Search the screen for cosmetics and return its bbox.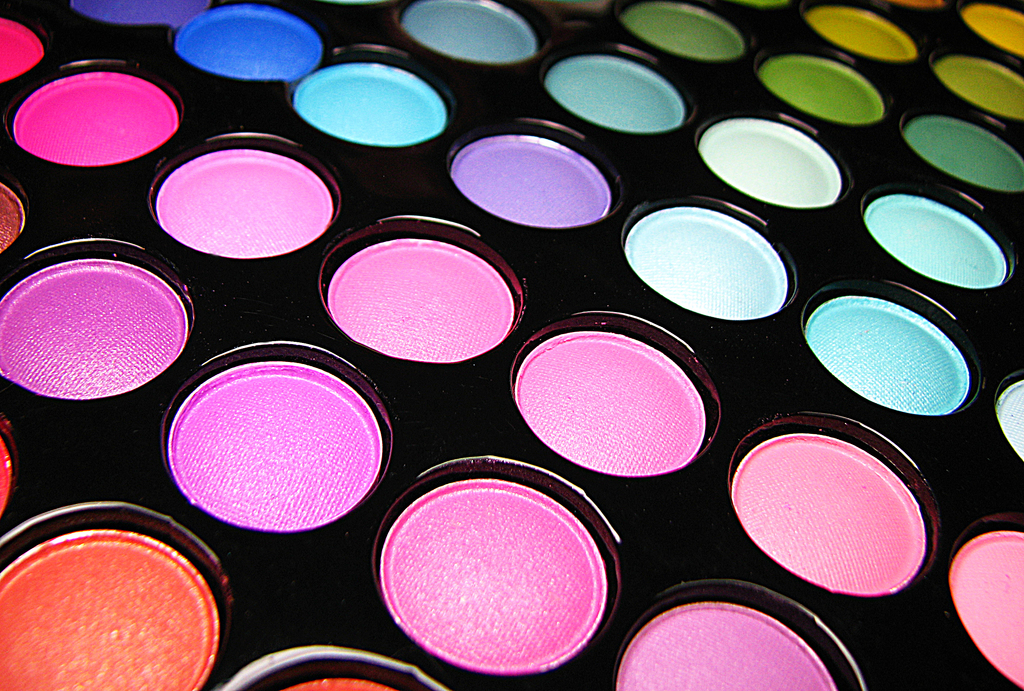
Found: l=700, t=114, r=842, b=206.
